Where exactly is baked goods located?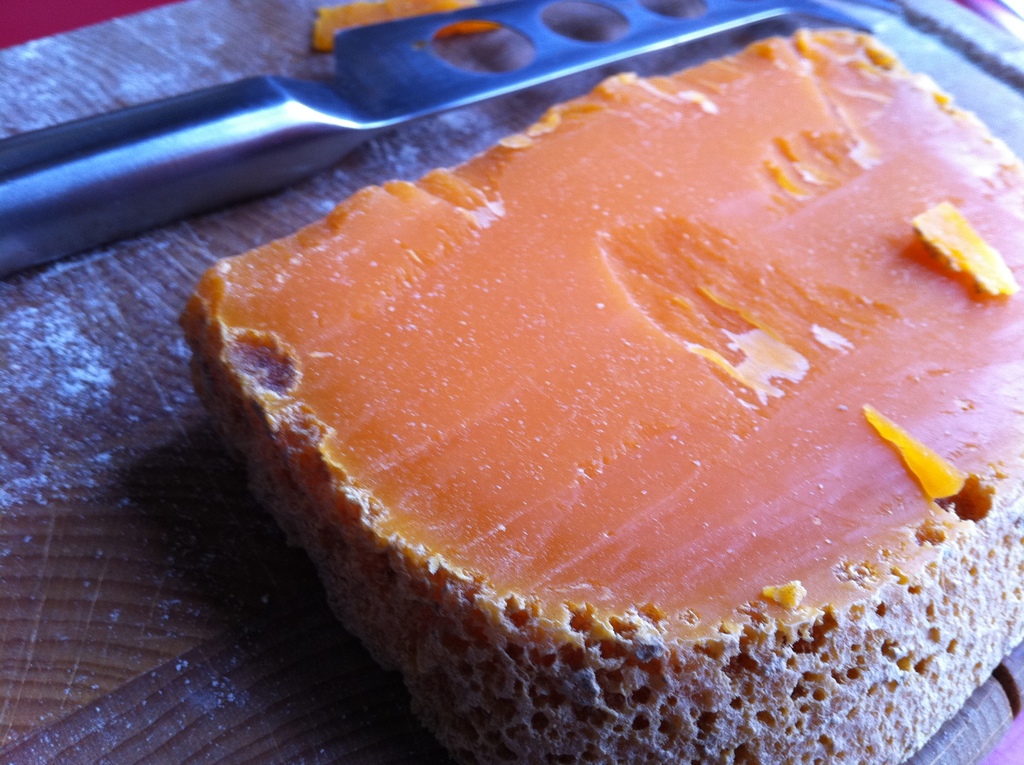
Its bounding box is (left=173, top=26, right=1023, bottom=764).
